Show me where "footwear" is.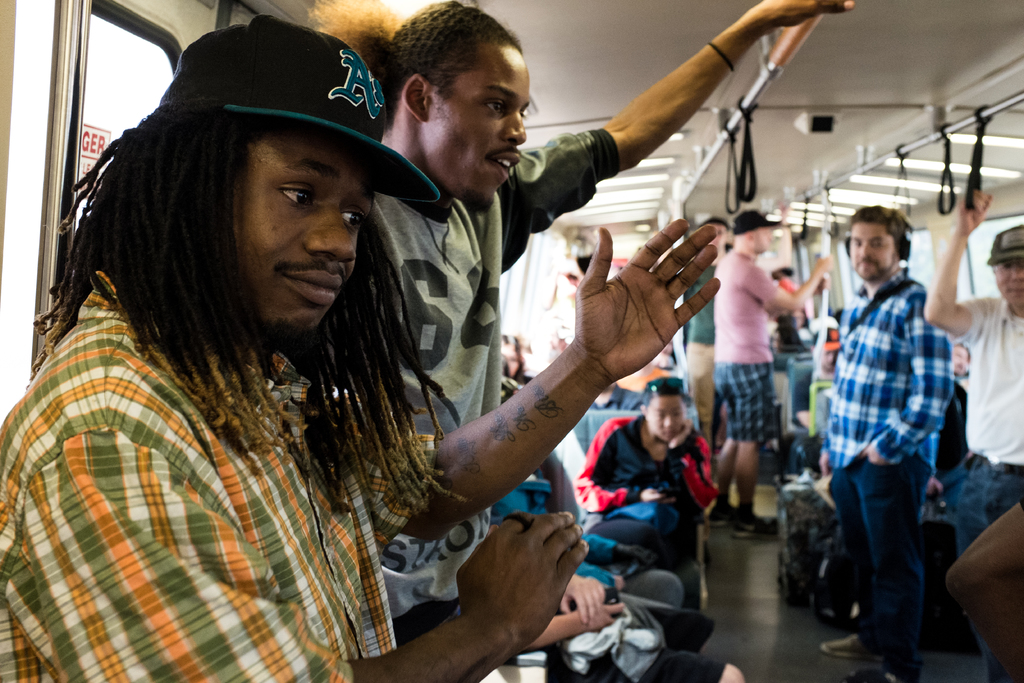
"footwear" is at bbox(819, 630, 891, 657).
